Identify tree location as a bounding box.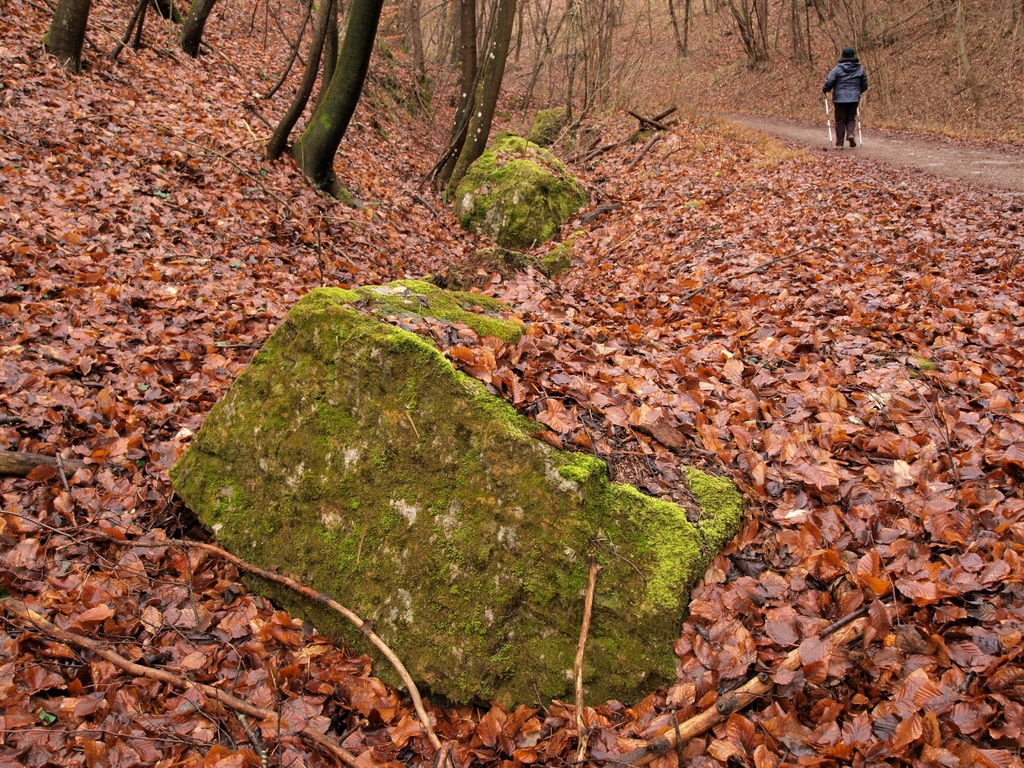
<region>507, 0, 672, 129</region>.
